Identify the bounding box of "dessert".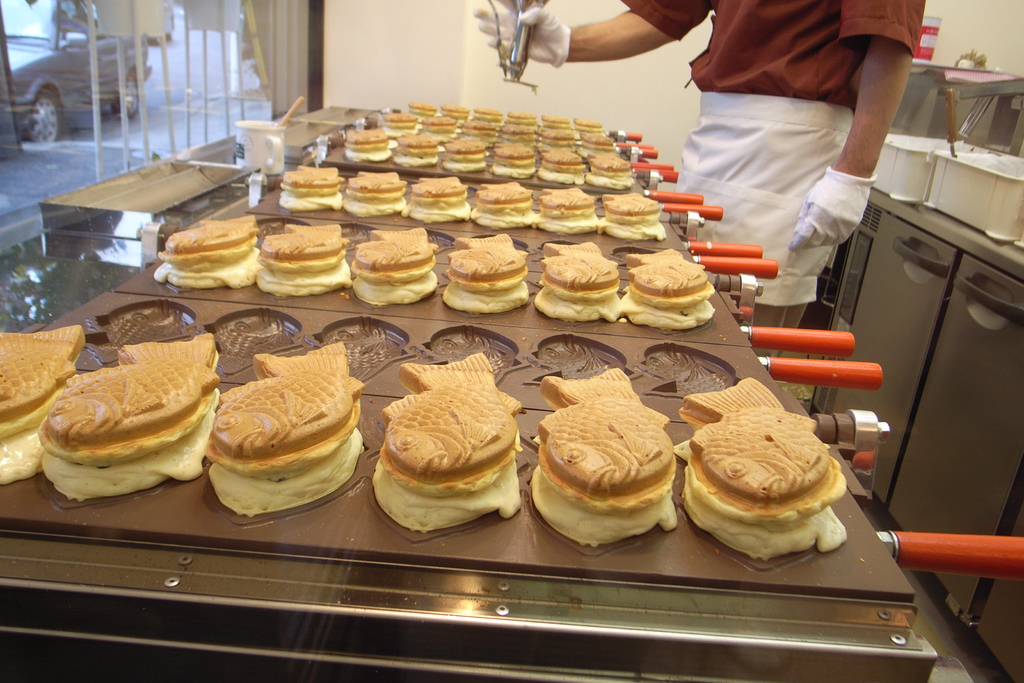
box=[670, 375, 849, 559].
